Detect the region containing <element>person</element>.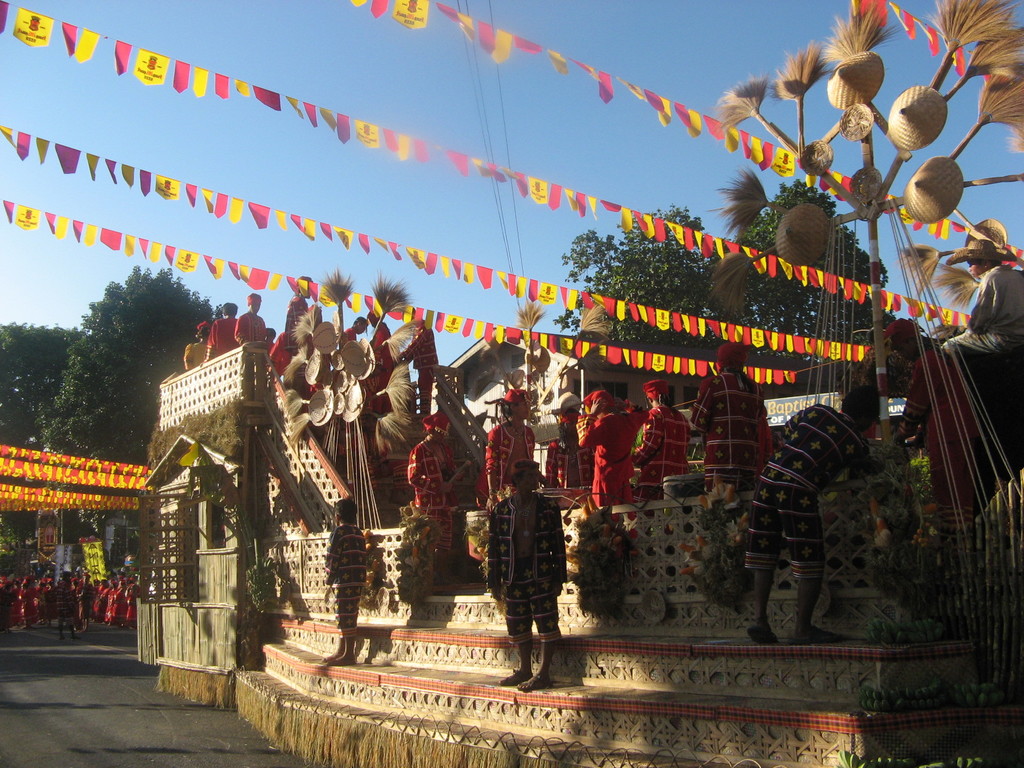
876 314 993 540.
